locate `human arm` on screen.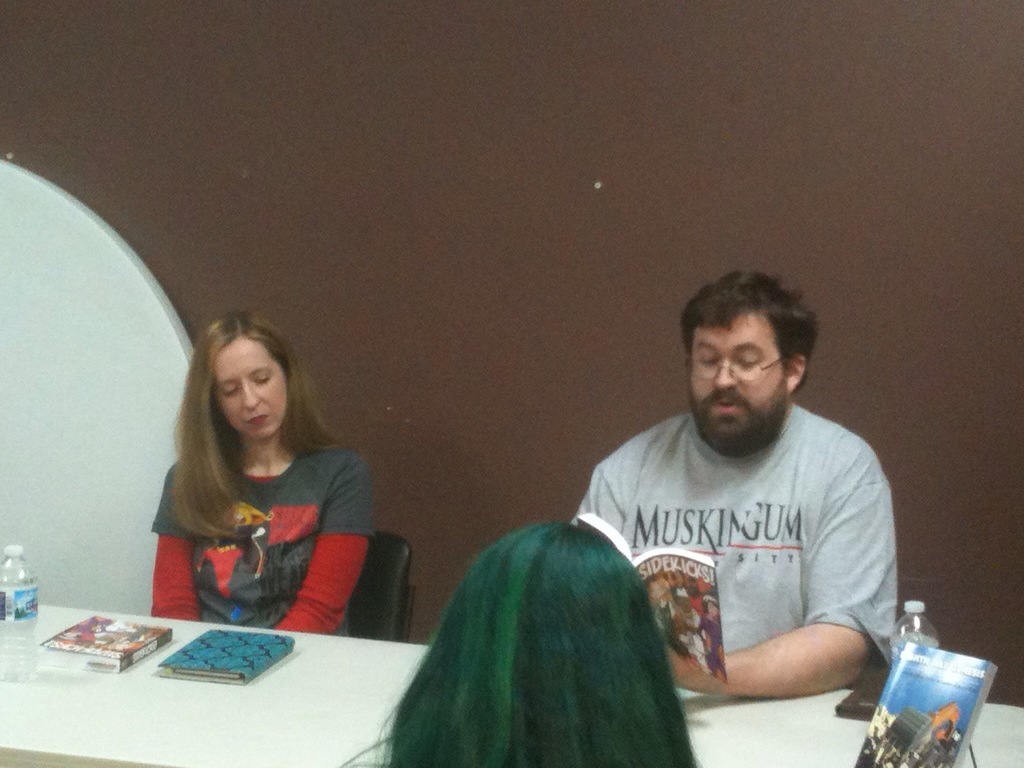
On screen at {"left": 684, "top": 583, "right": 911, "bottom": 723}.
